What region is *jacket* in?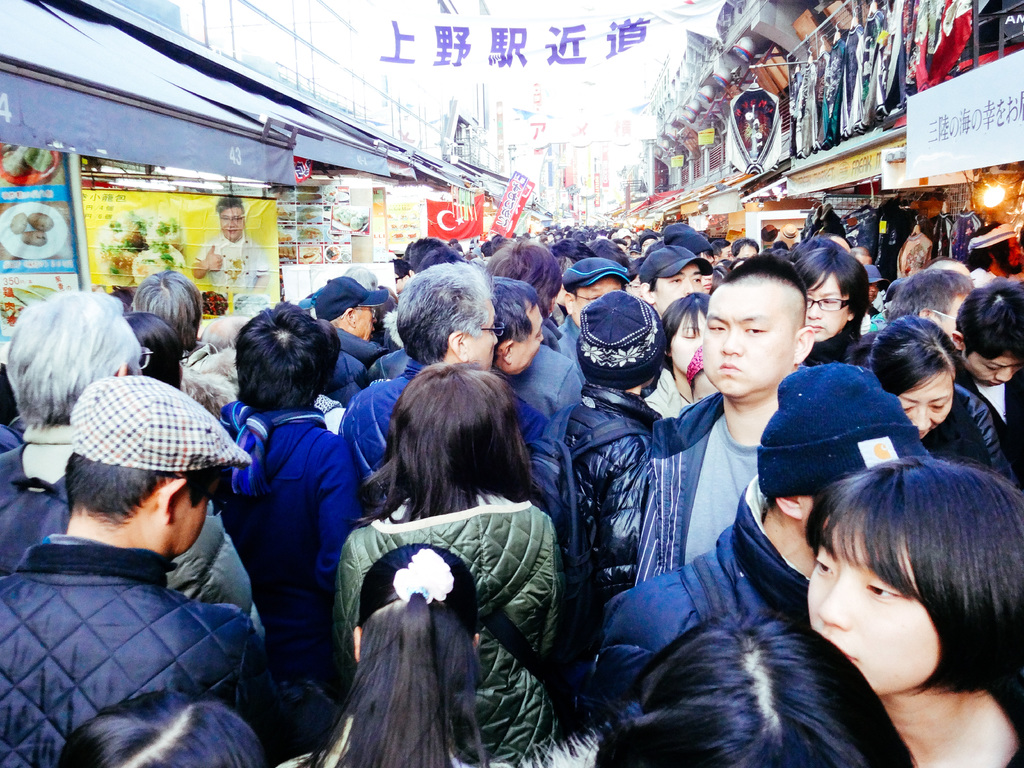
bbox=[338, 355, 563, 490].
